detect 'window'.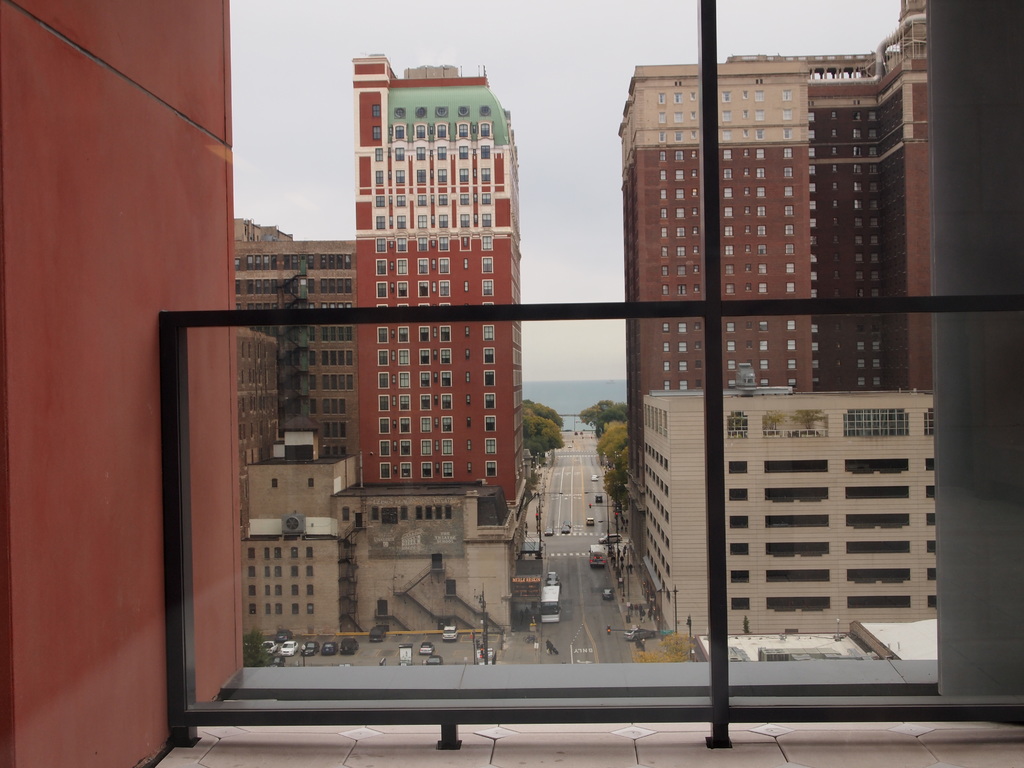
Detected at (724,244,733,255).
